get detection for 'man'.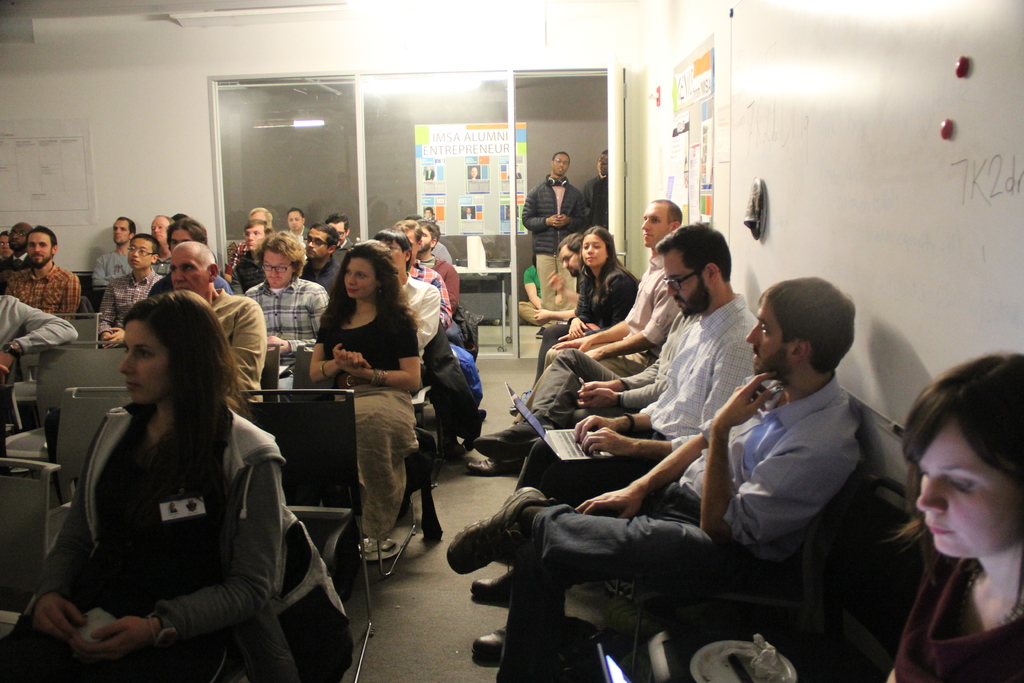
Detection: bbox=[3, 225, 84, 318].
